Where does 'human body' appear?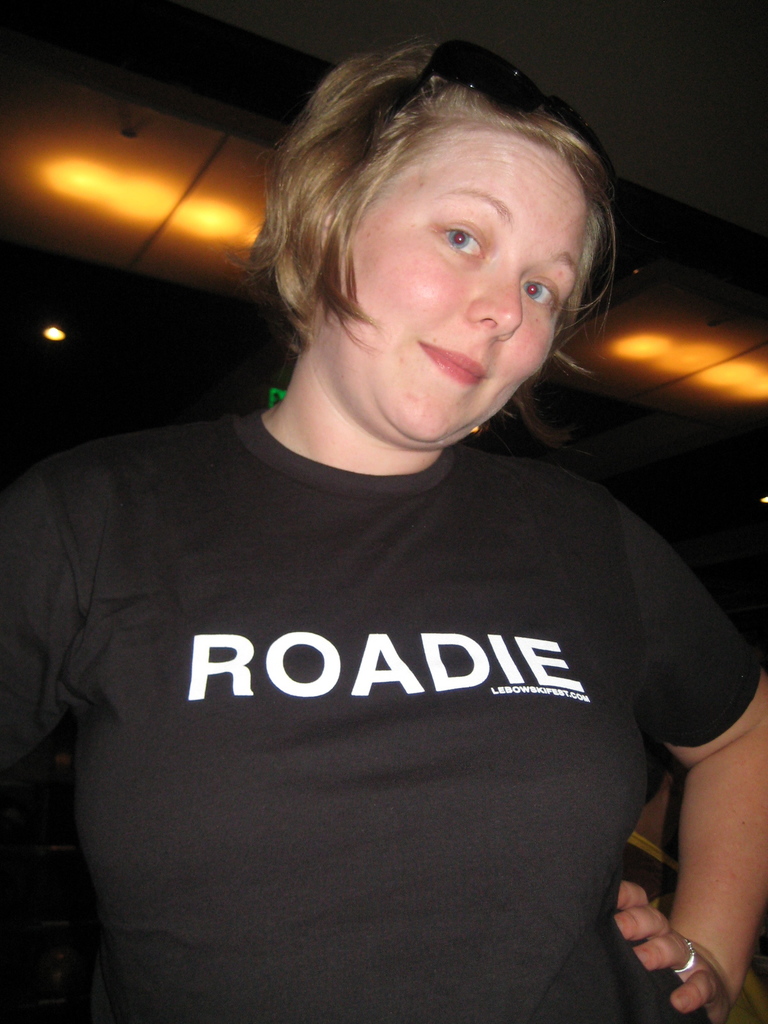
Appears at (36,110,745,1023).
